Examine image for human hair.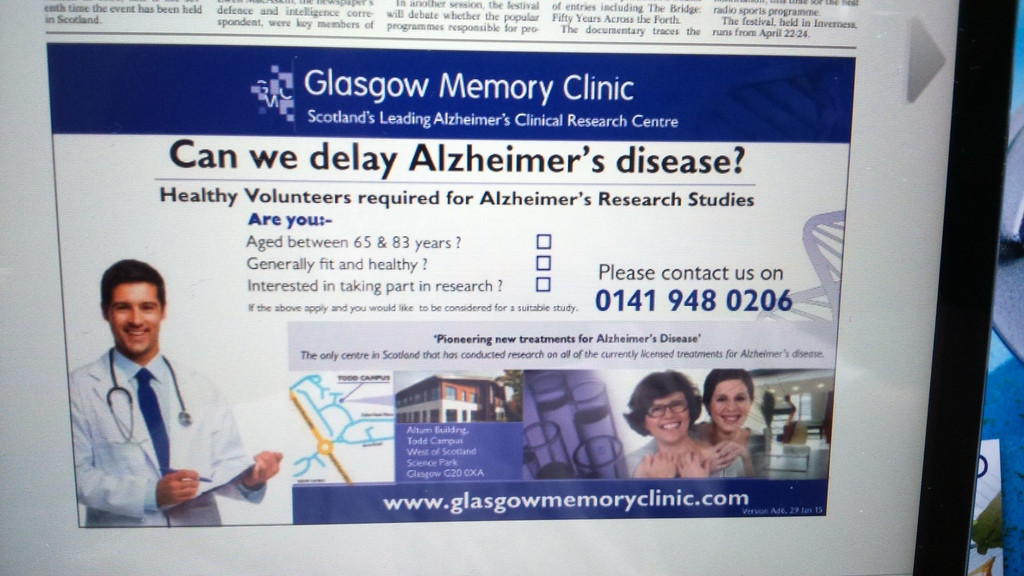
Examination result: <box>701,366,753,422</box>.
